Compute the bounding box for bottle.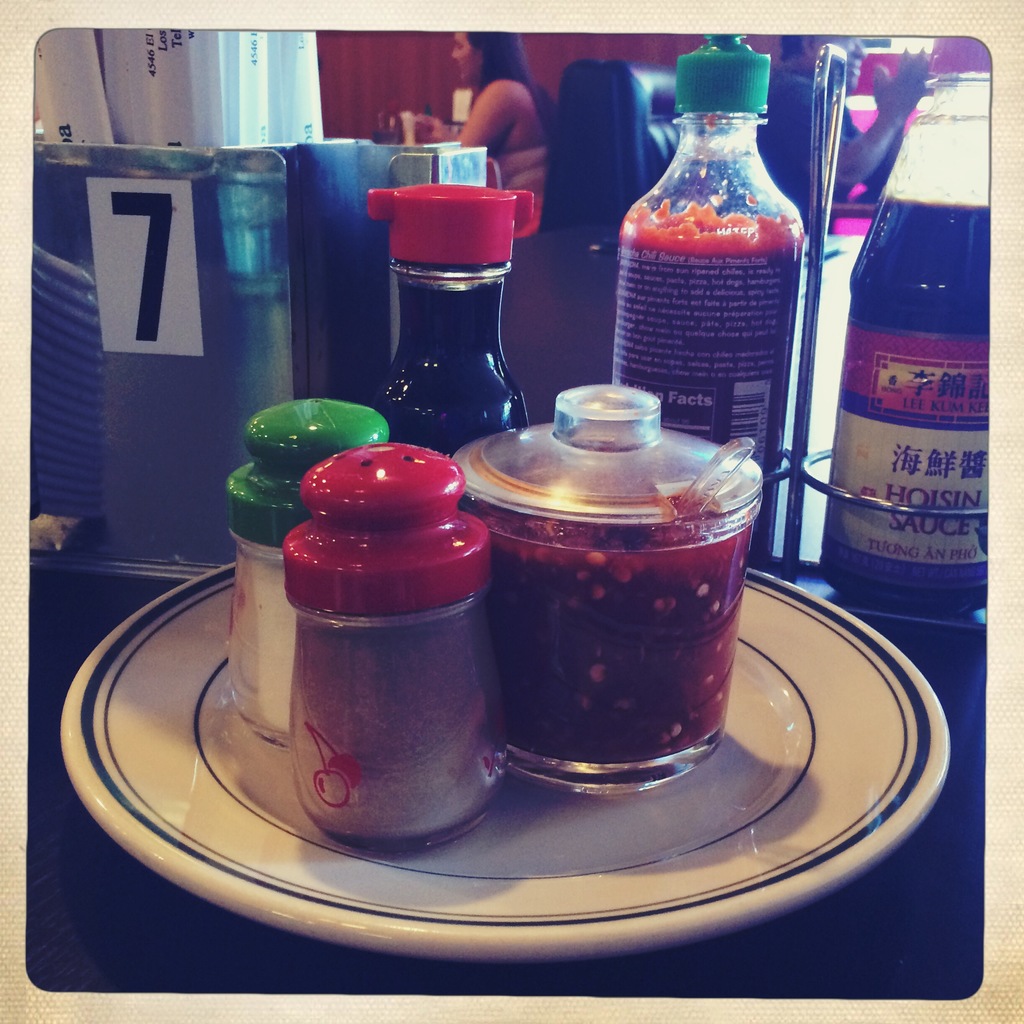
[x1=280, y1=437, x2=507, y2=855].
